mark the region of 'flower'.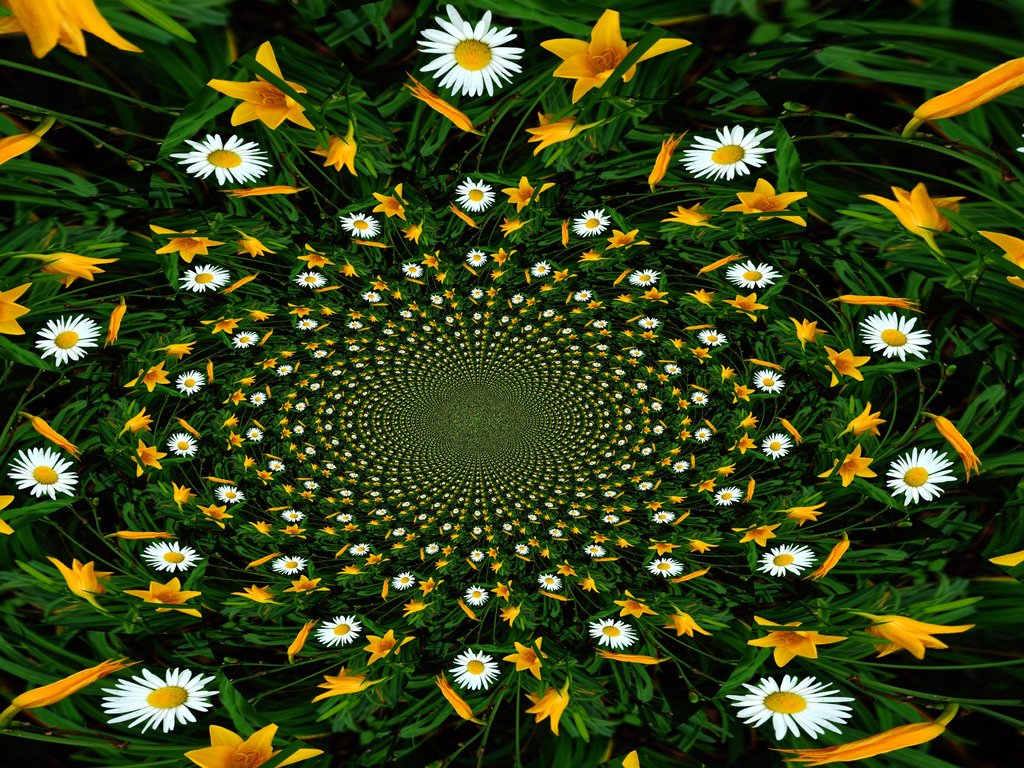
Region: <box>913,58,1023,125</box>.
